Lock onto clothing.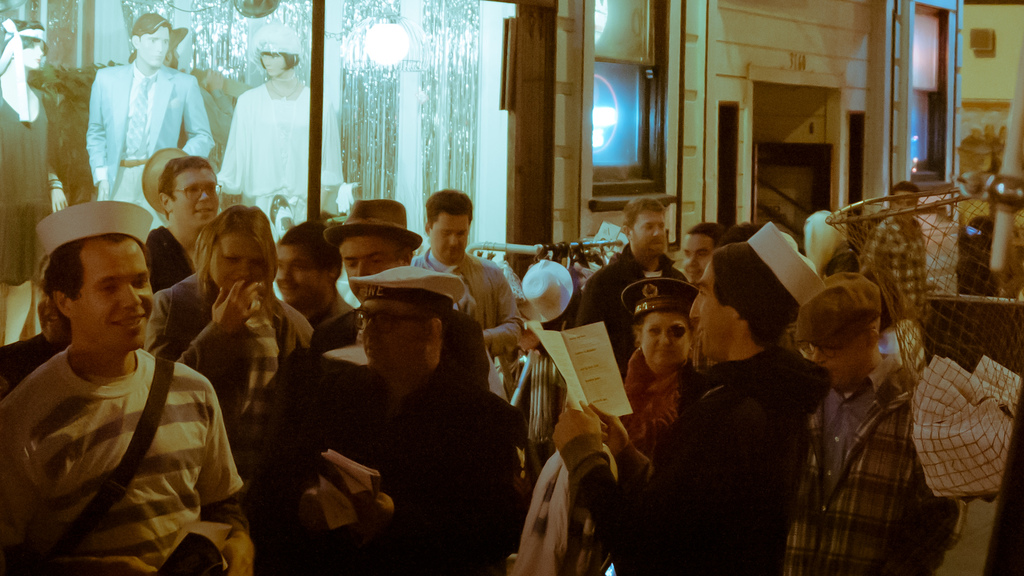
Locked: bbox=[218, 82, 342, 217].
